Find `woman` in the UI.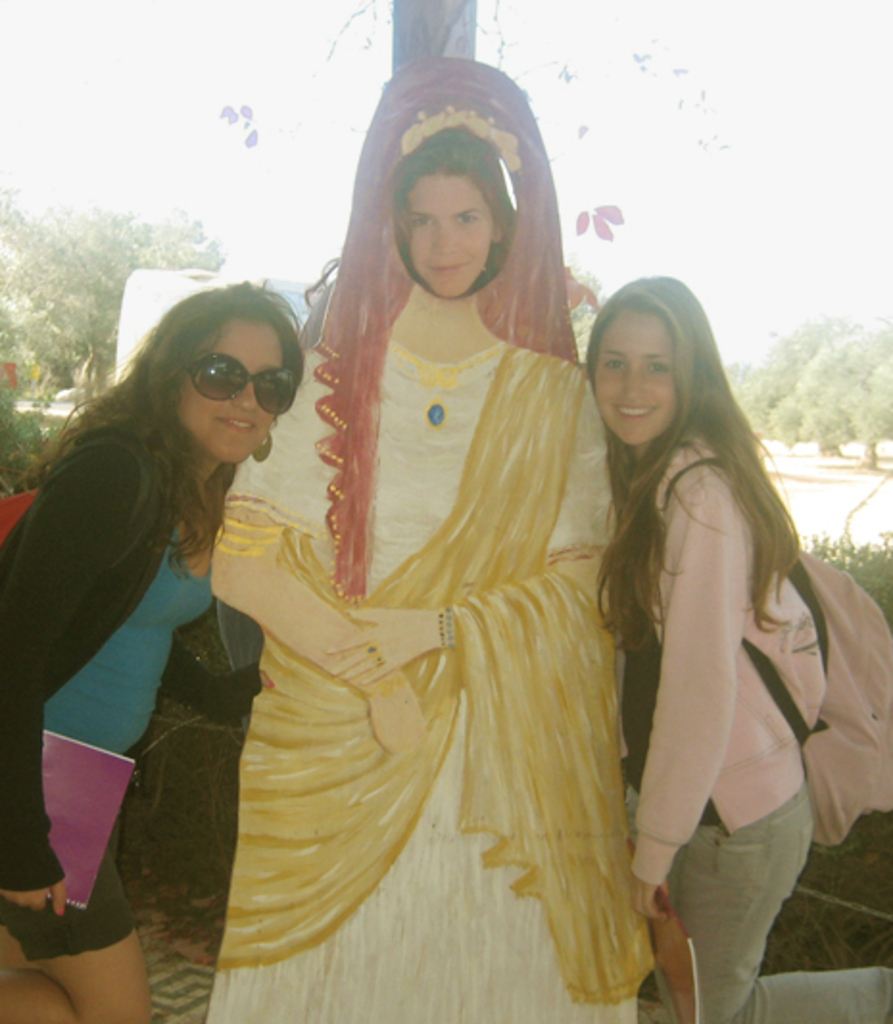
UI element at 2:288:321:1022.
